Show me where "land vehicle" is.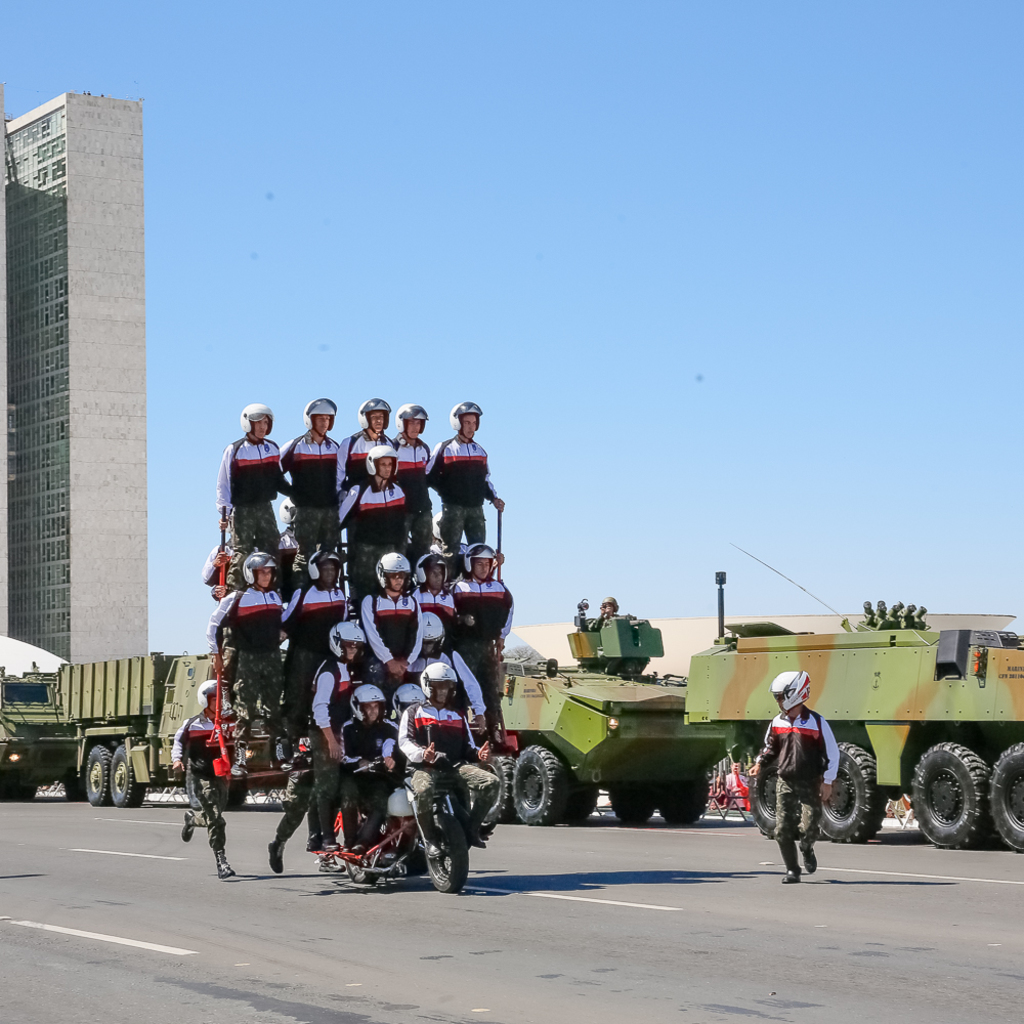
"land vehicle" is at select_region(0, 669, 76, 795).
